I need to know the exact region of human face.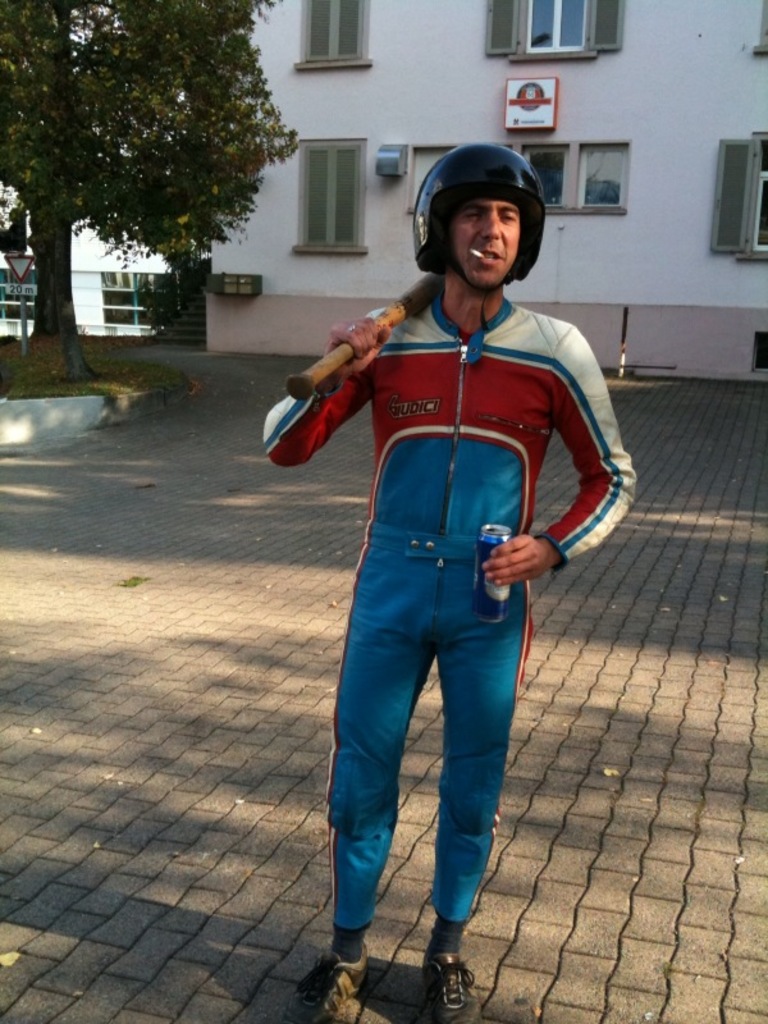
Region: (x1=451, y1=195, x2=538, y2=302).
